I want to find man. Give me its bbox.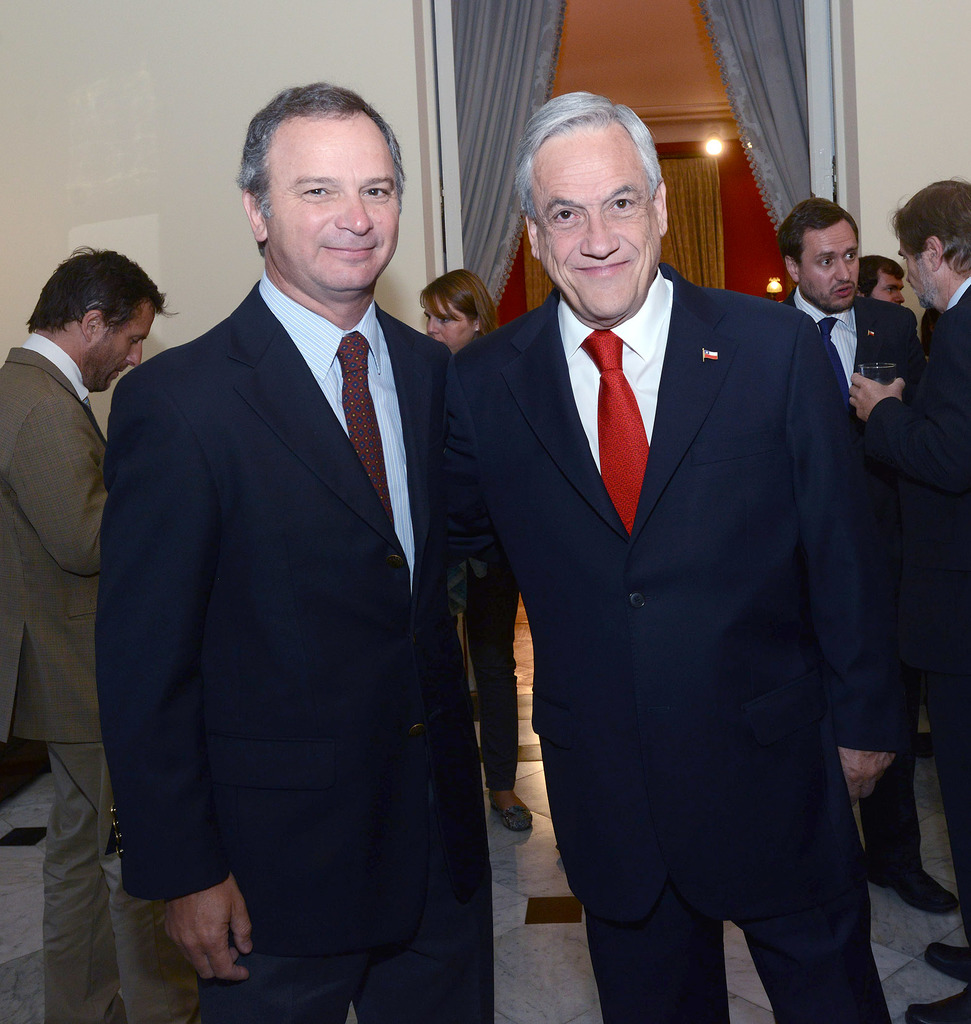
<region>434, 81, 905, 1023</region>.
